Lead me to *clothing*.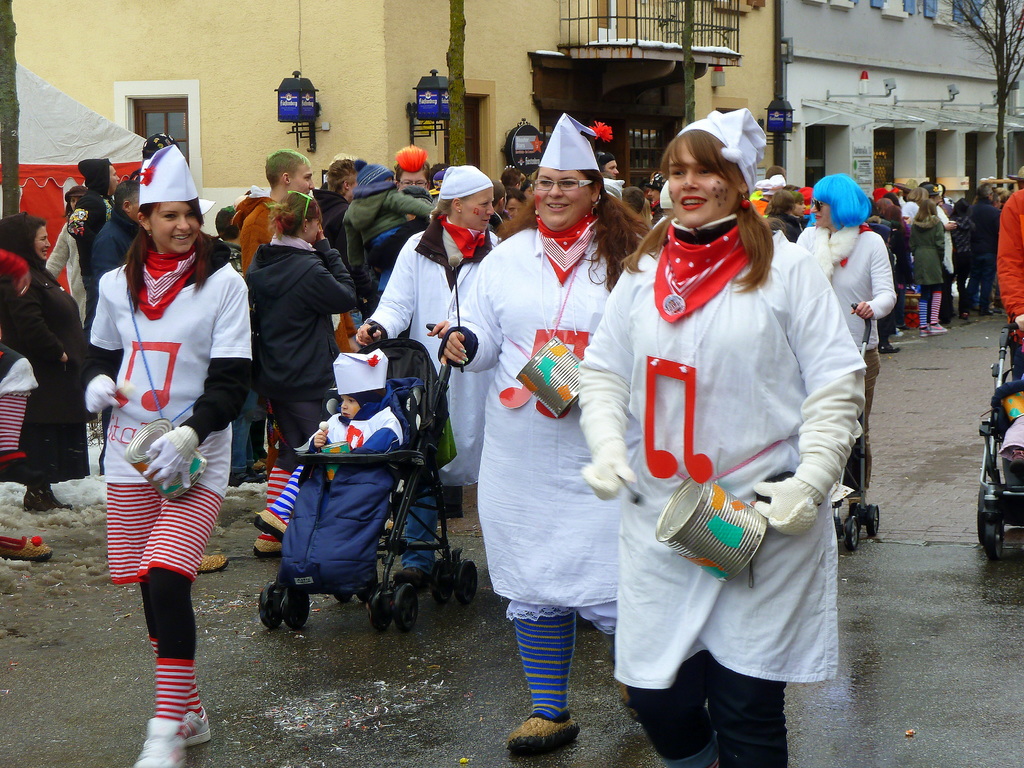
Lead to crop(442, 223, 648, 604).
